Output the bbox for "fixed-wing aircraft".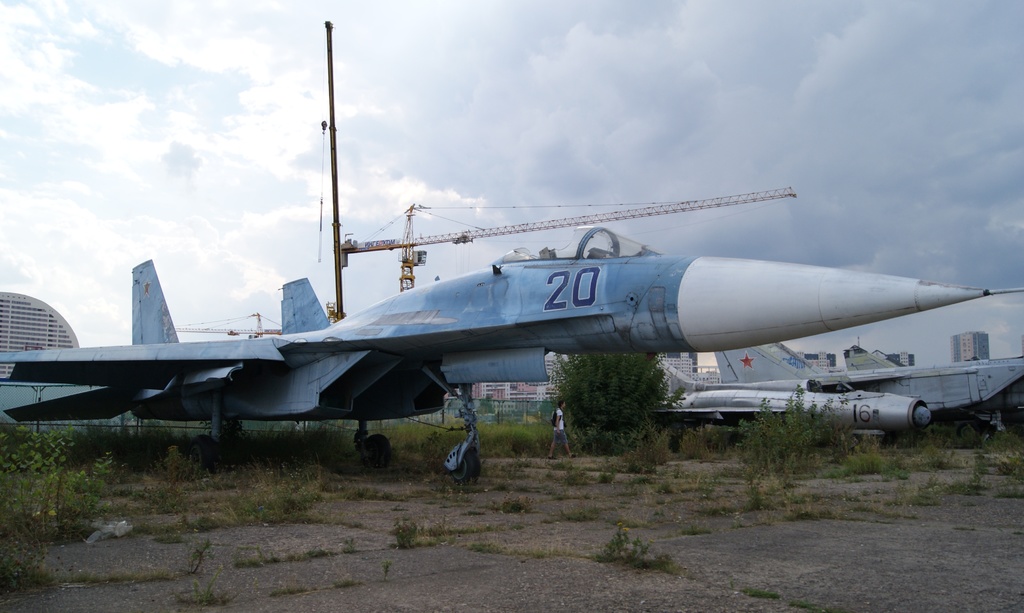
crop(1, 224, 1023, 484).
